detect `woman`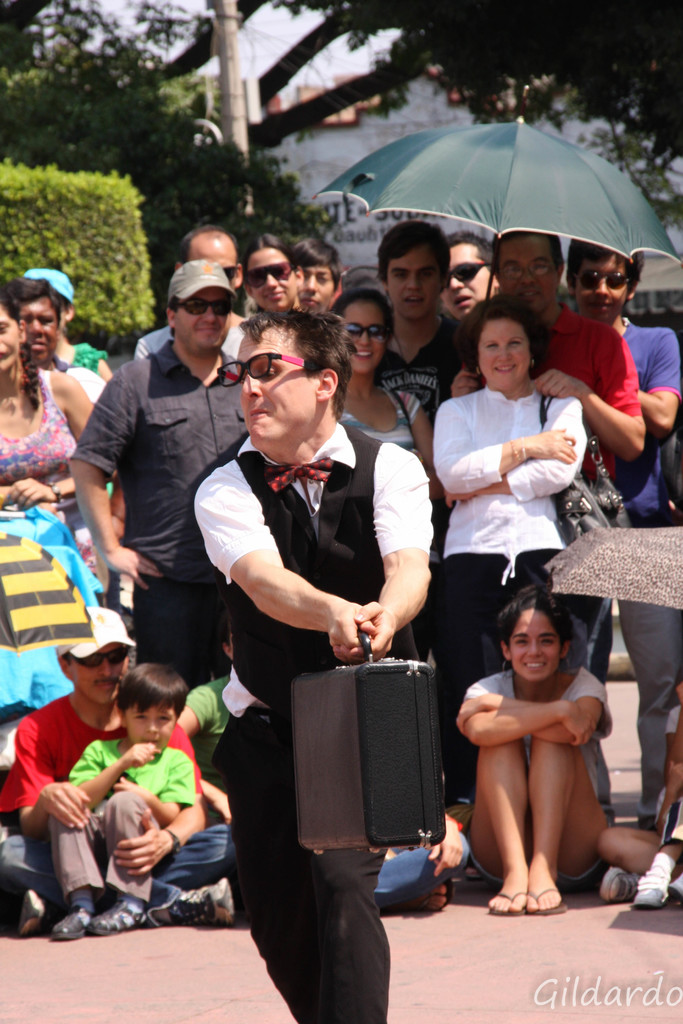
{"x1": 247, "y1": 241, "x2": 306, "y2": 325}
